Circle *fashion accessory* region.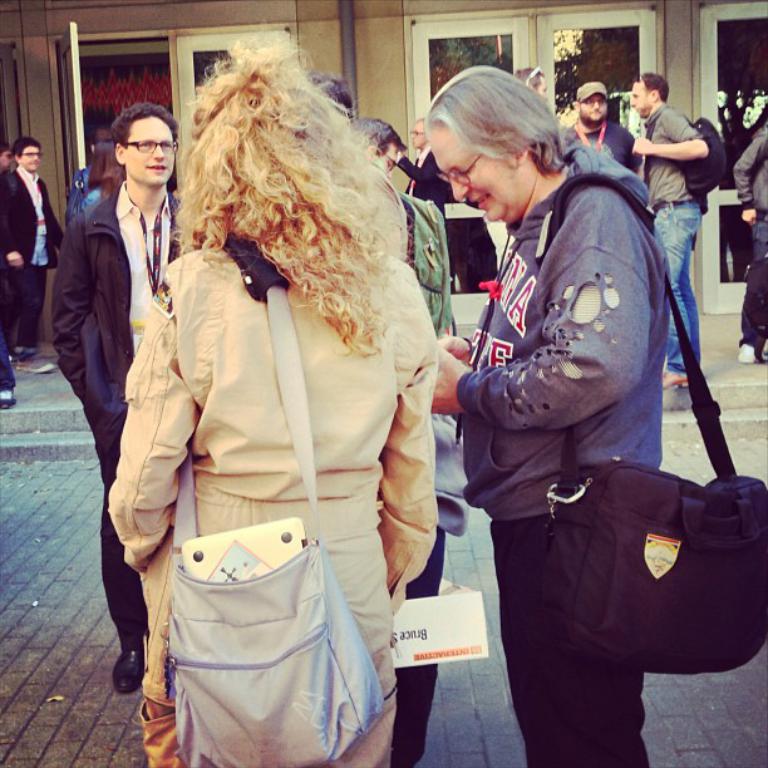
Region: bbox=(110, 640, 144, 694).
